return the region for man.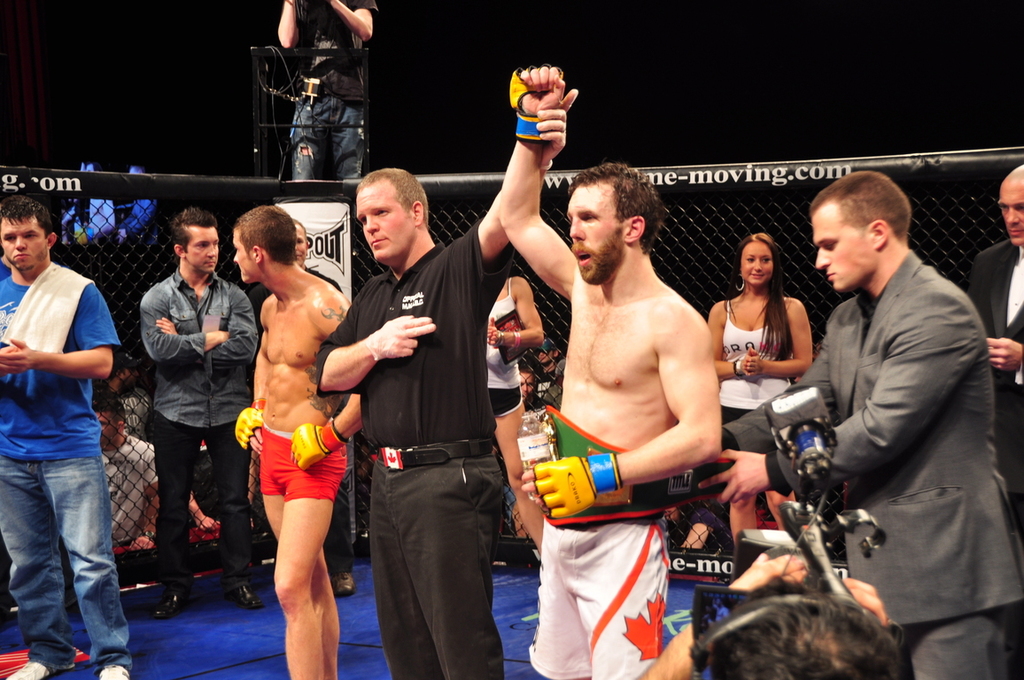
<region>228, 202, 366, 679</region>.
